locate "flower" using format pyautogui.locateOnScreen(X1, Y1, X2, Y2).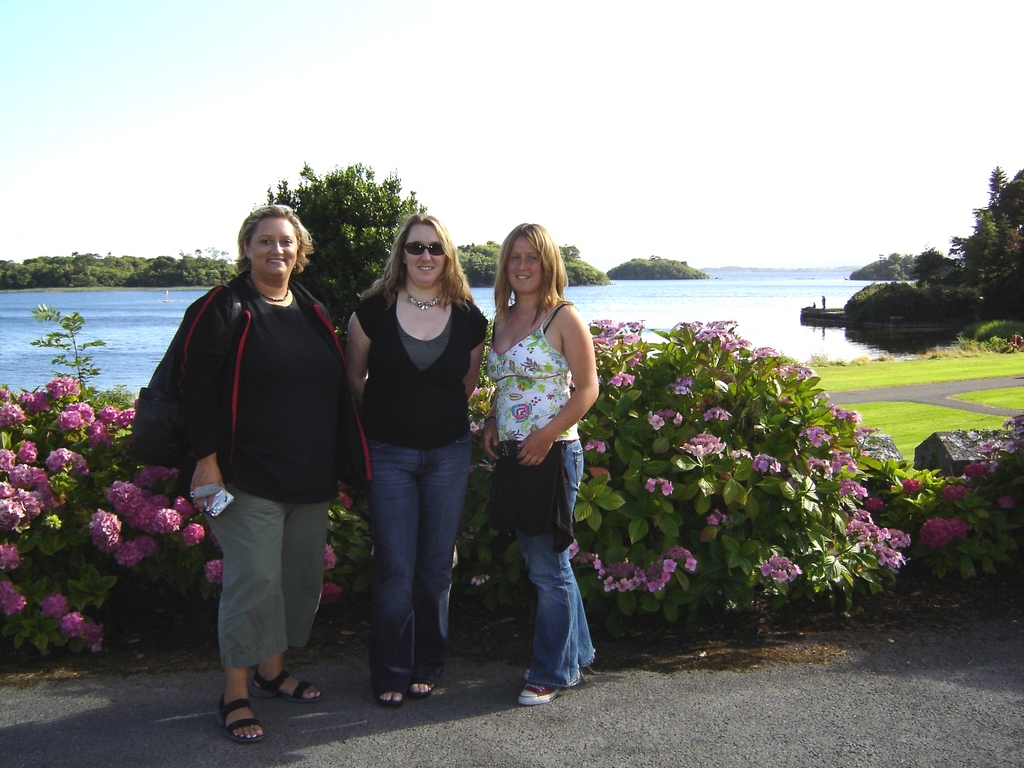
pyautogui.locateOnScreen(803, 421, 831, 446).
